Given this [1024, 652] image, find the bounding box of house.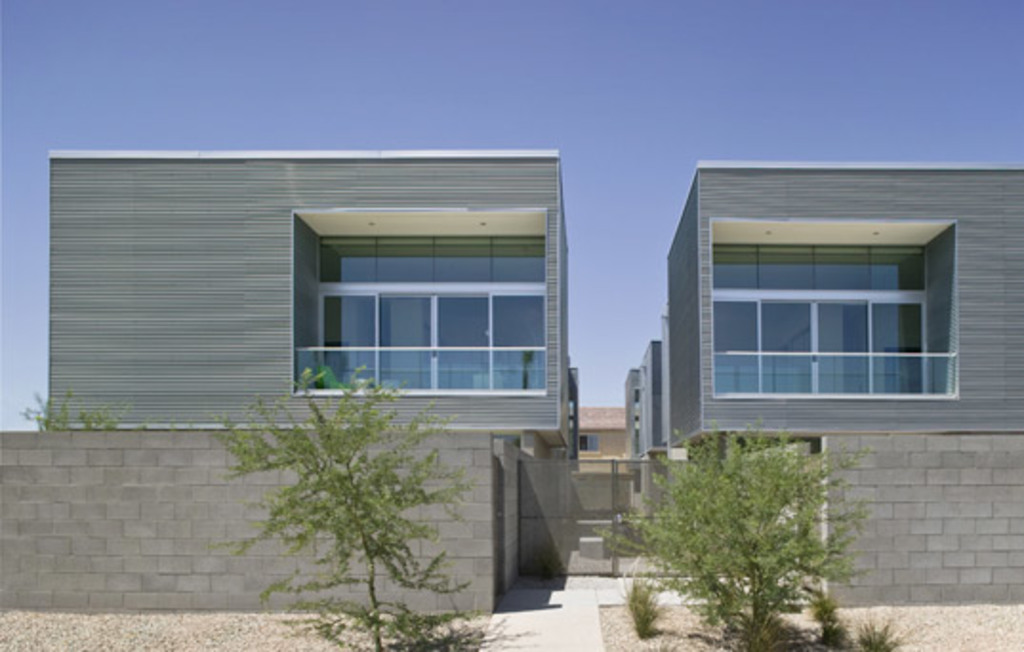
{"x1": 624, "y1": 156, "x2": 1022, "y2": 458}.
